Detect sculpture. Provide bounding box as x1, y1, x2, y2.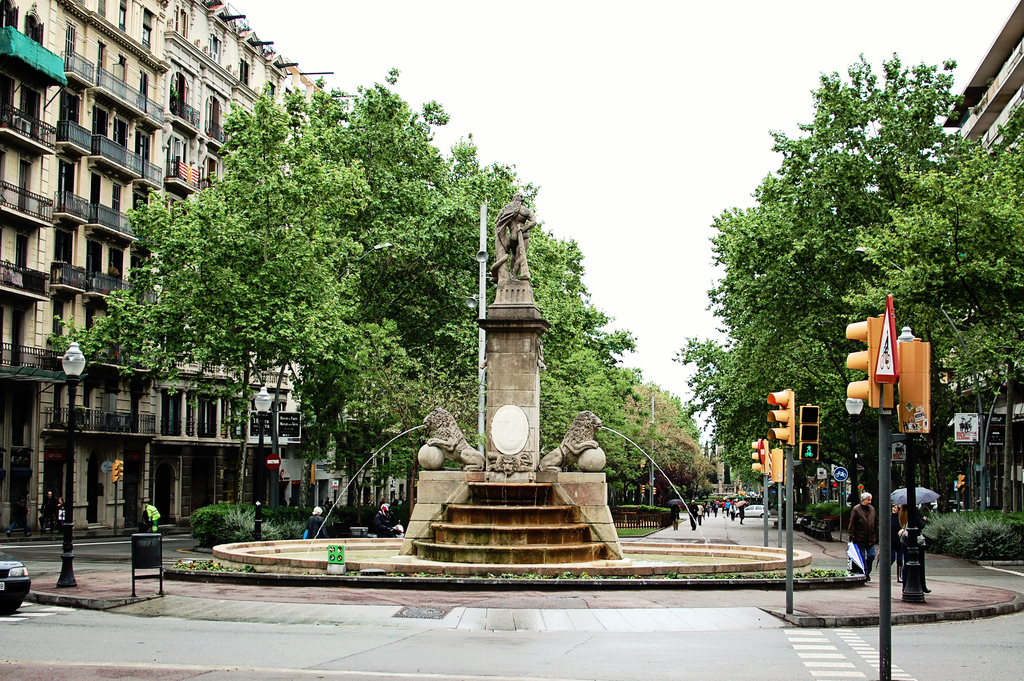
536, 407, 600, 477.
